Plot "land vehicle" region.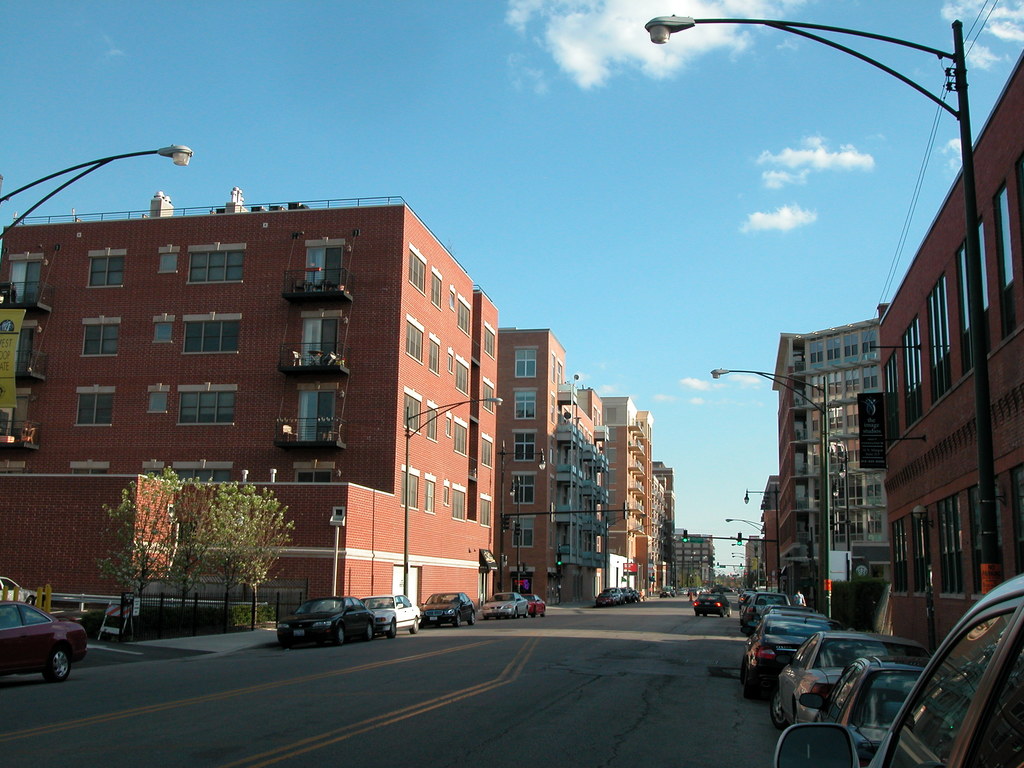
Plotted at 626:584:638:603.
